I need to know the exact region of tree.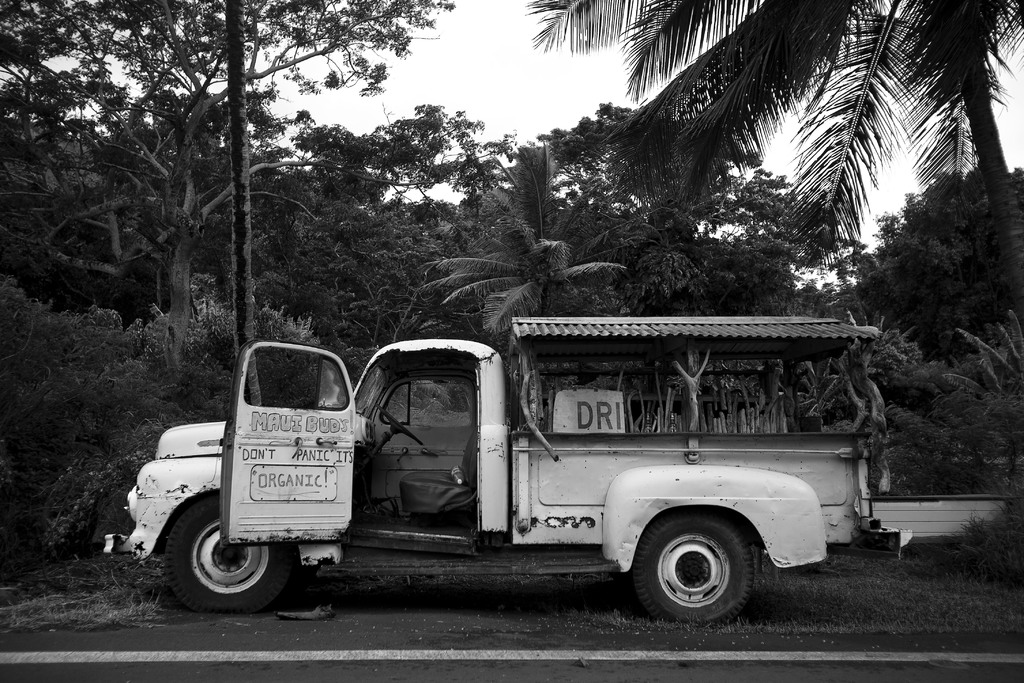
Region: pyautogui.locateOnScreen(516, 0, 1023, 301).
